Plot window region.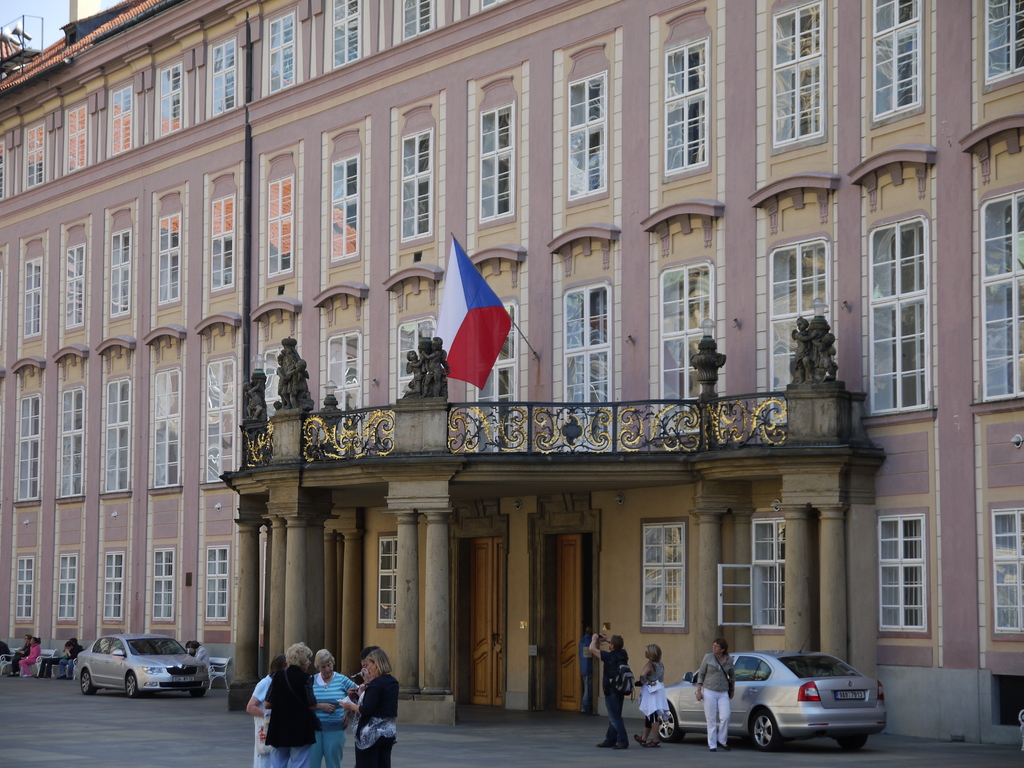
Plotted at 652,255,719,424.
